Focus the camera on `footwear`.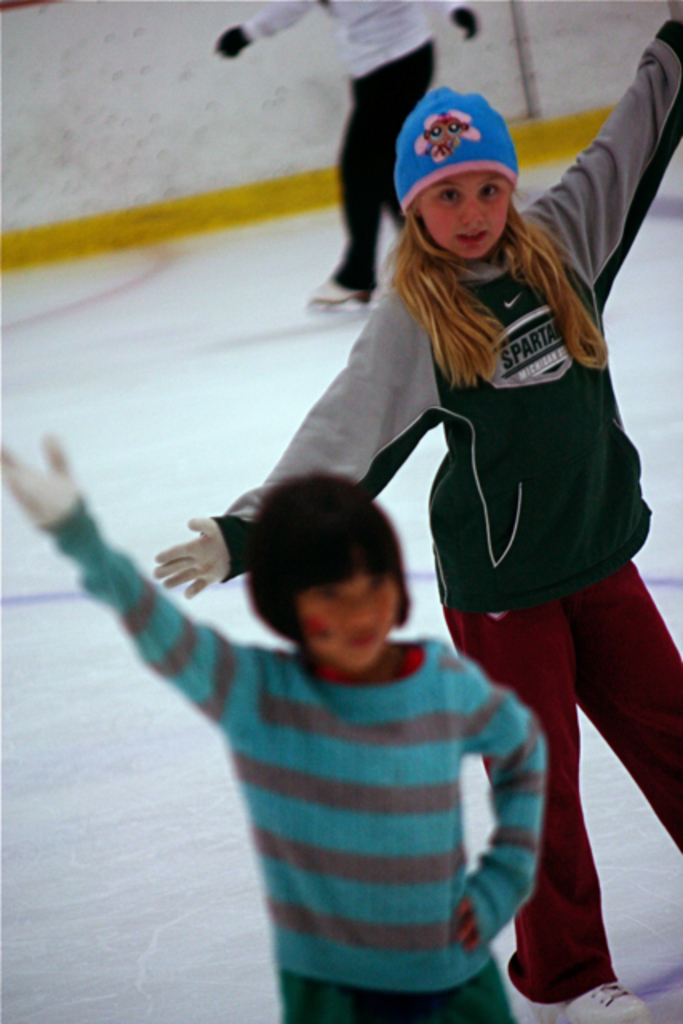
Focus region: 528, 981, 648, 1022.
